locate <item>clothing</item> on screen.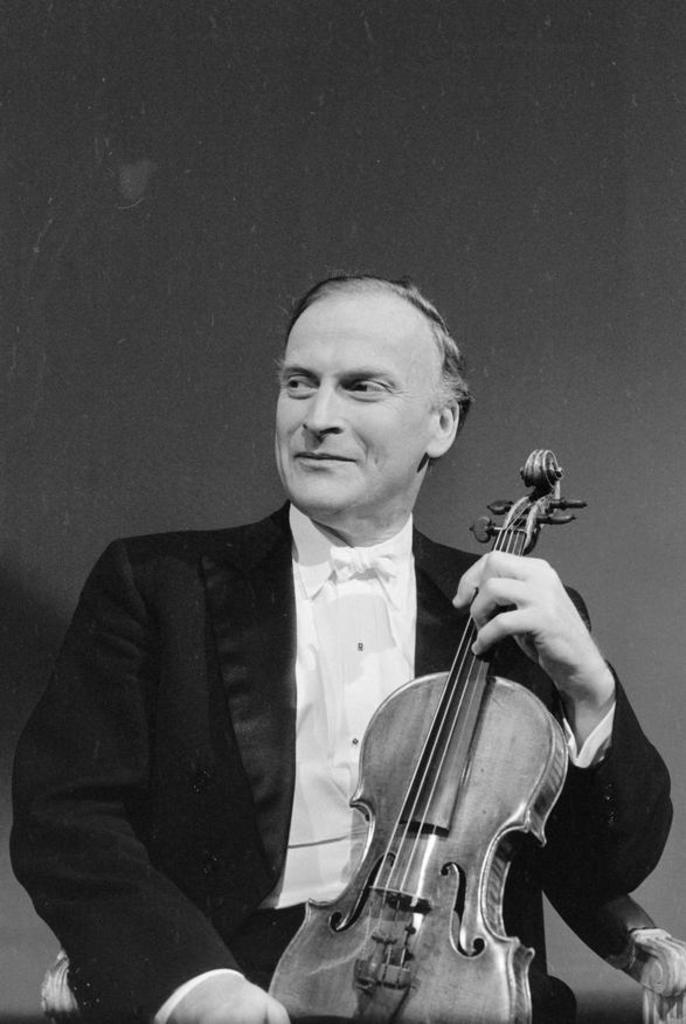
On screen at <bbox>11, 499, 677, 1023</bbox>.
